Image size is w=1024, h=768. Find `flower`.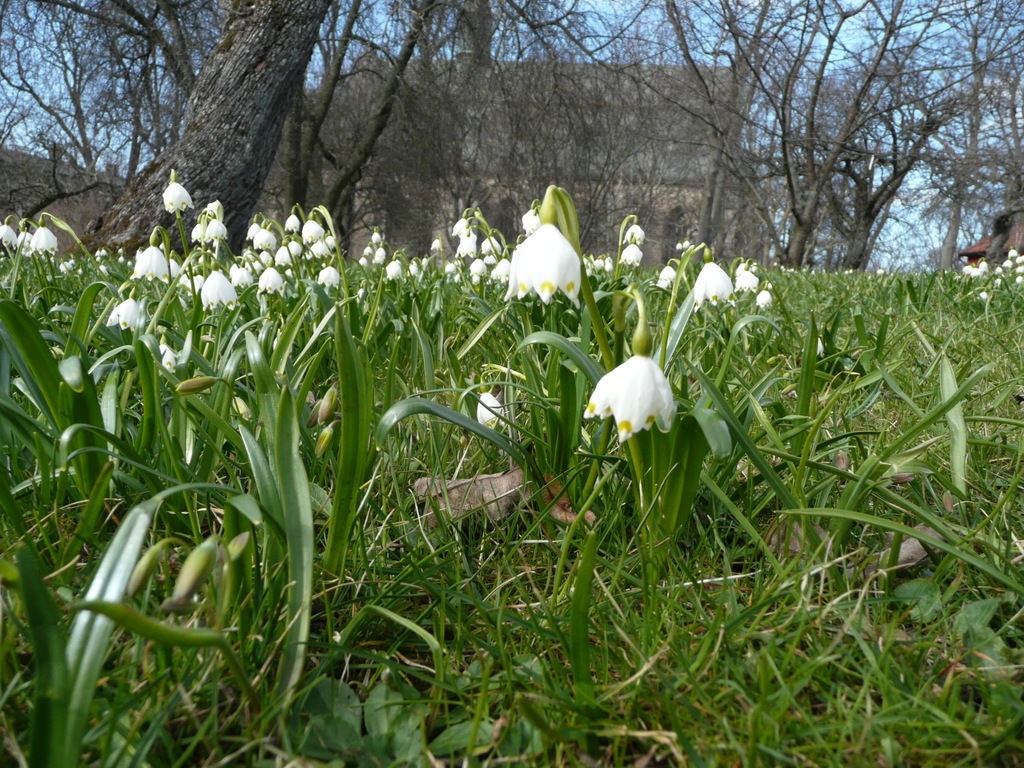
[179, 270, 196, 292].
